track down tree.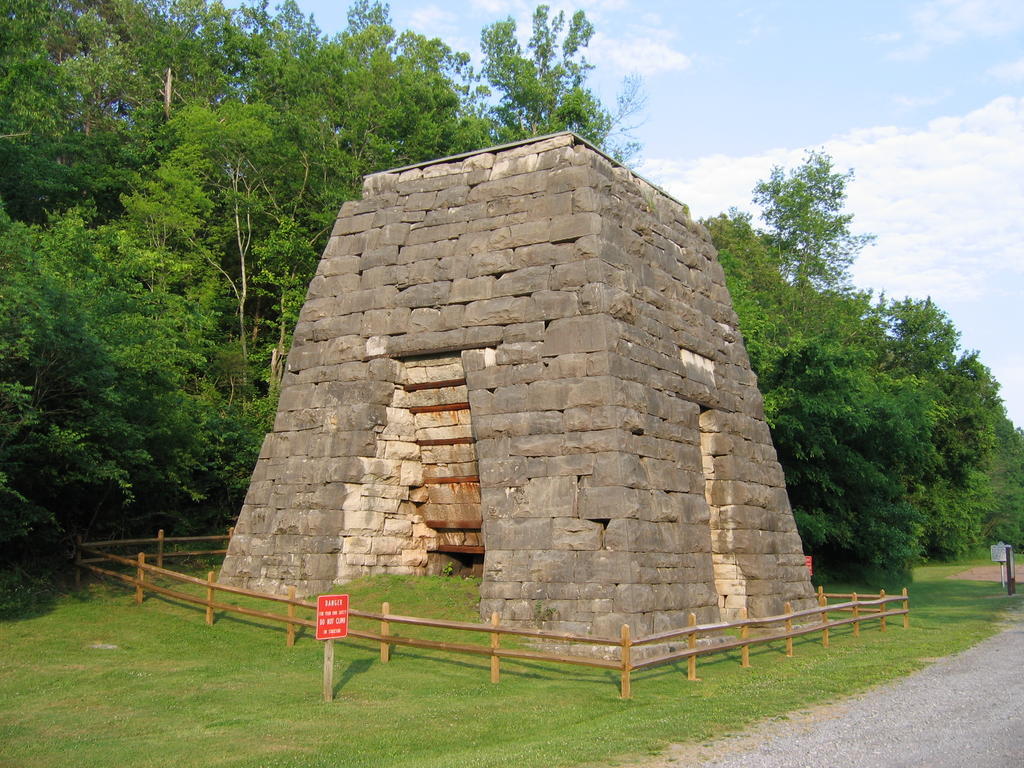
Tracked to (x1=303, y1=0, x2=486, y2=214).
